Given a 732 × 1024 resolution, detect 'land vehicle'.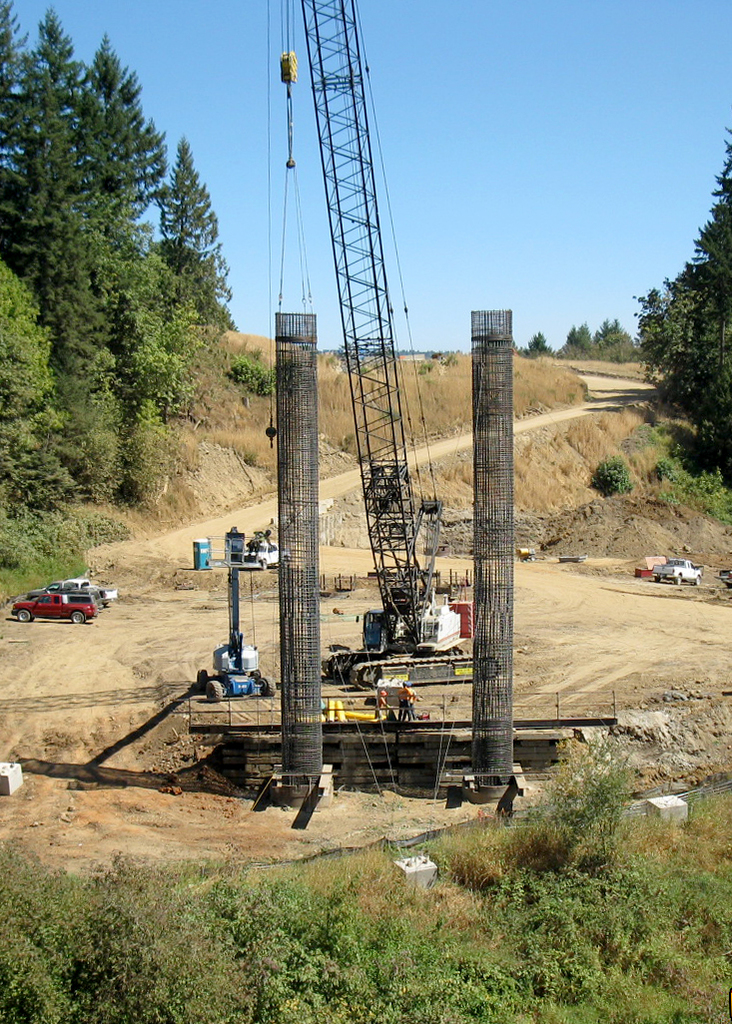
box(14, 590, 92, 631).
